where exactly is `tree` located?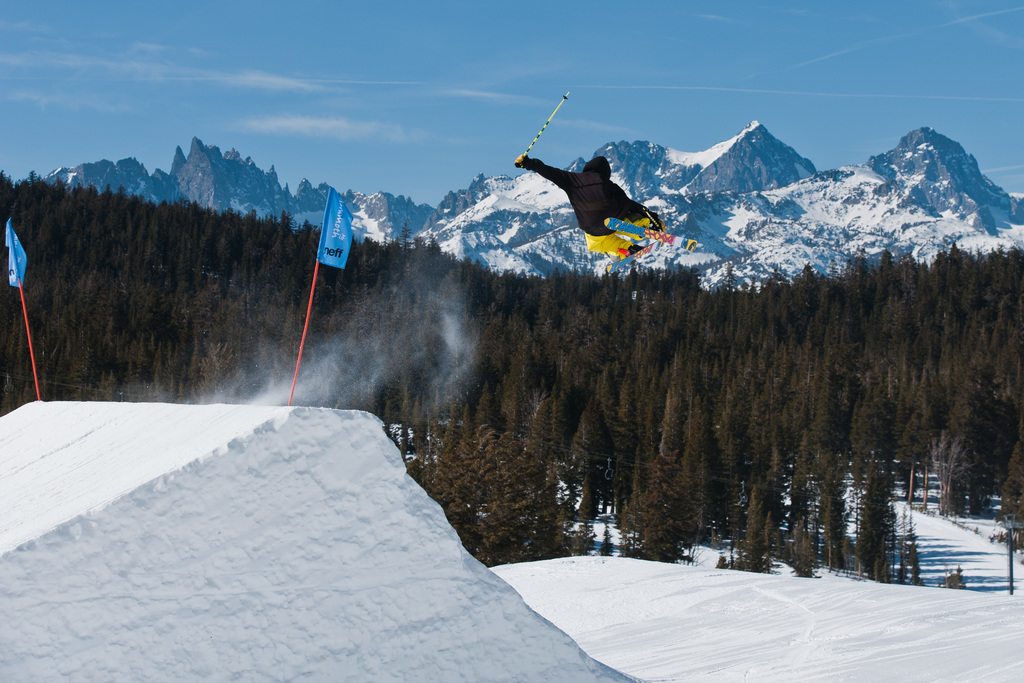
Its bounding box is {"left": 739, "top": 490, "right": 766, "bottom": 572}.
